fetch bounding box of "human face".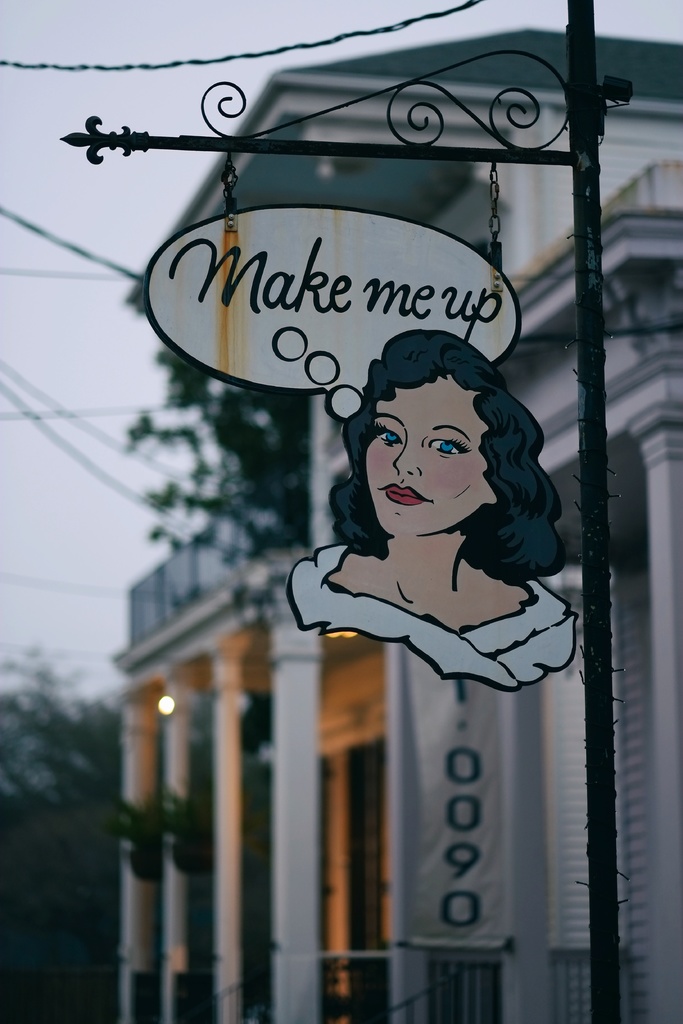
Bbox: box(366, 376, 489, 535).
